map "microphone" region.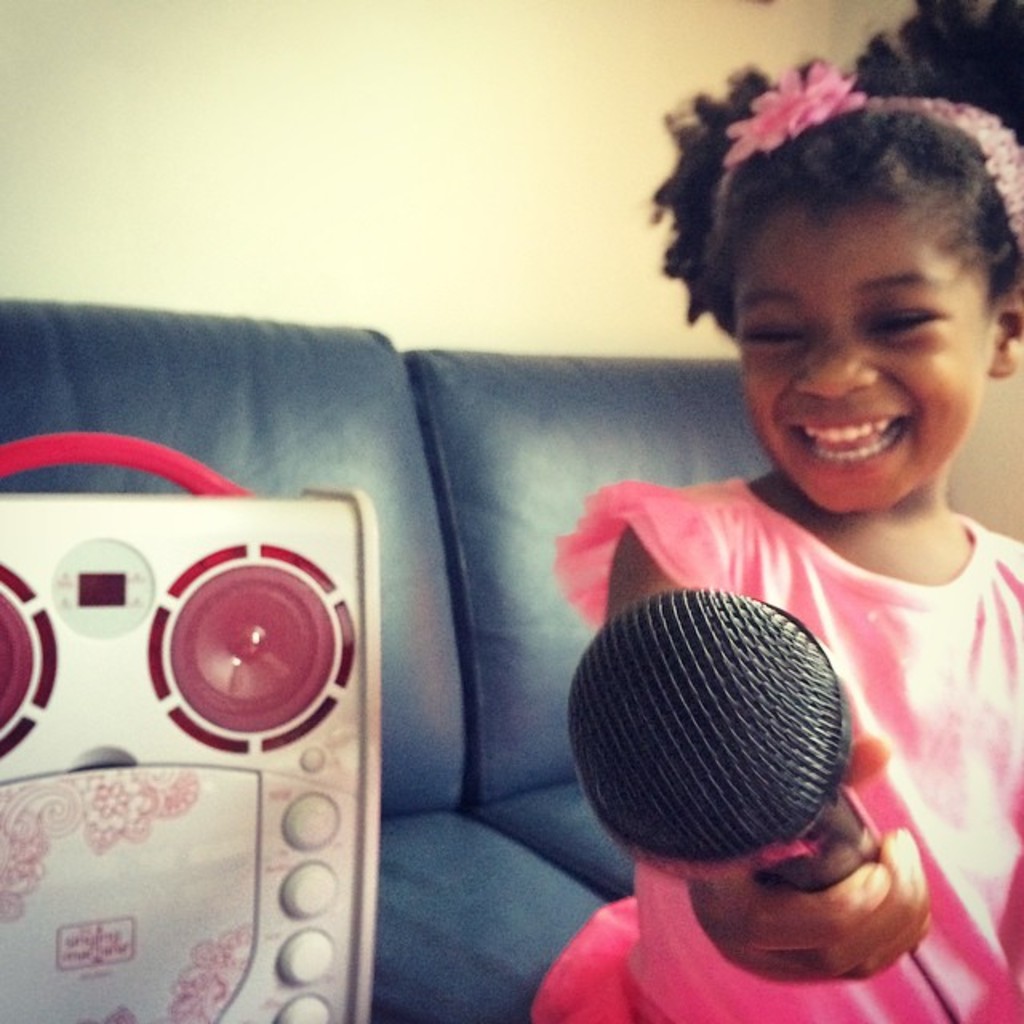
Mapped to 544,579,893,914.
